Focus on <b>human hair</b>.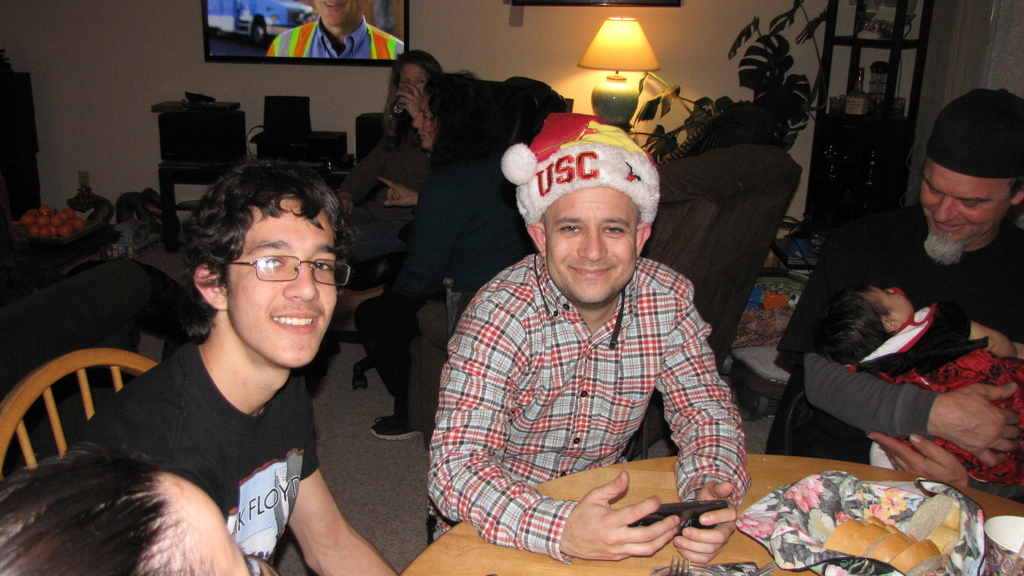
Focused at {"x1": 822, "y1": 289, "x2": 898, "y2": 367}.
